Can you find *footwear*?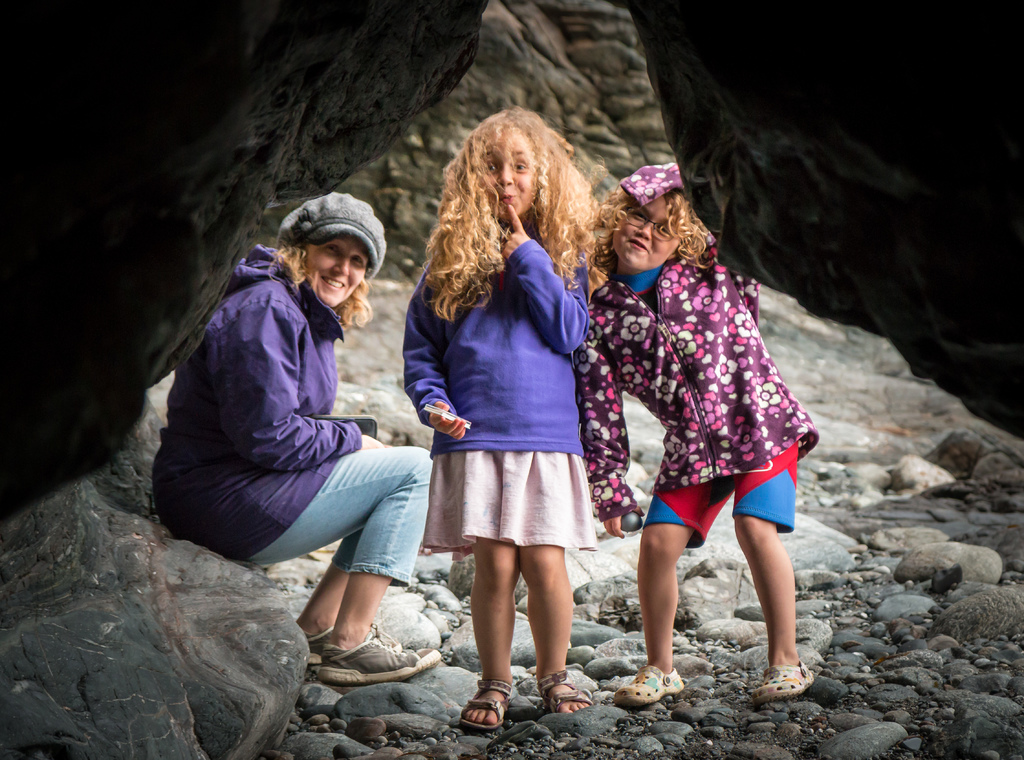
Yes, bounding box: {"left": 298, "top": 624, "right": 400, "bottom": 667}.
